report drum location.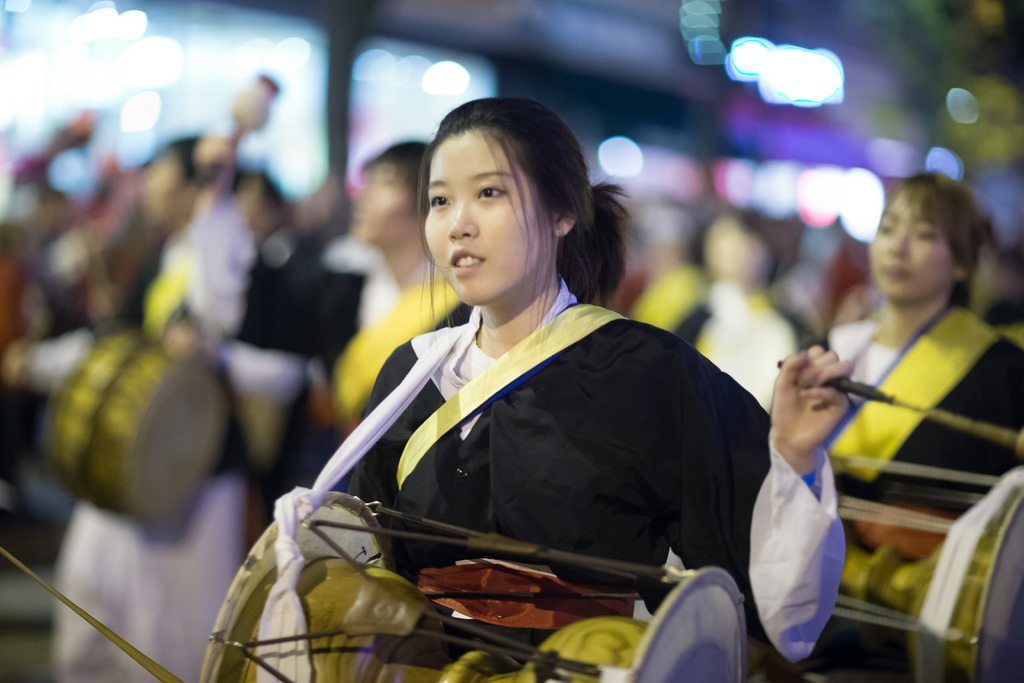
Report: <bbox>792, 448, 1023, 682</bbox>.
